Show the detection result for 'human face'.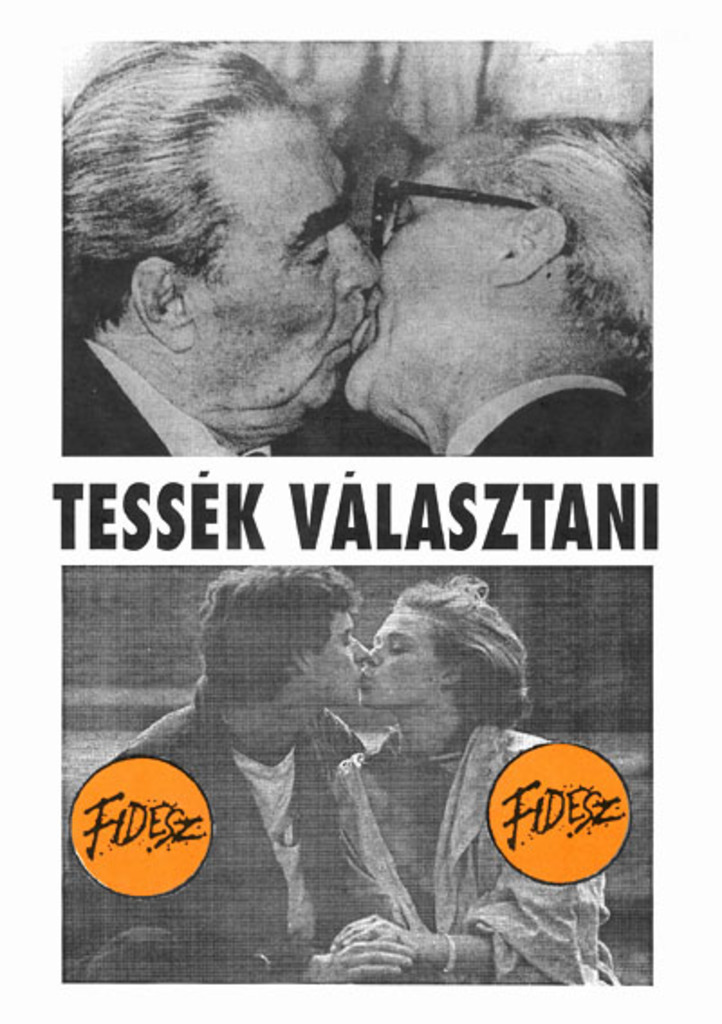
[359, 603, 440, 712].
